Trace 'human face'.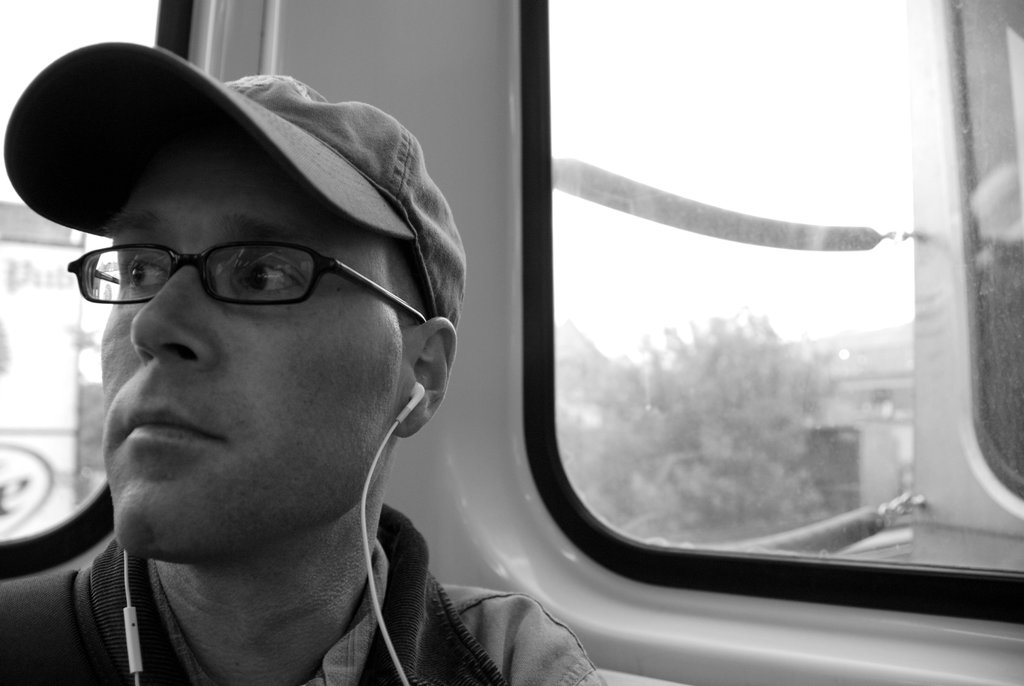
Traced to (left=102, top=120, right=405, bottom=562).
